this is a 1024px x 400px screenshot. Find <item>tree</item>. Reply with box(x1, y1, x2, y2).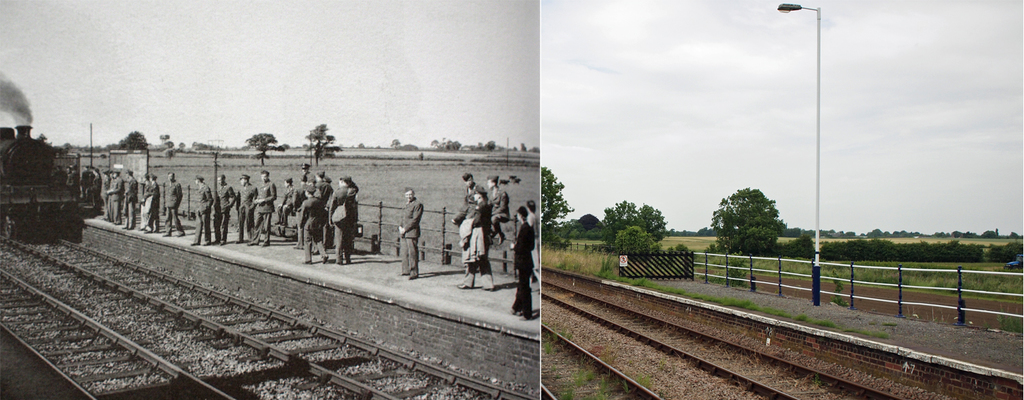
box(299, 126, 337, 164).
